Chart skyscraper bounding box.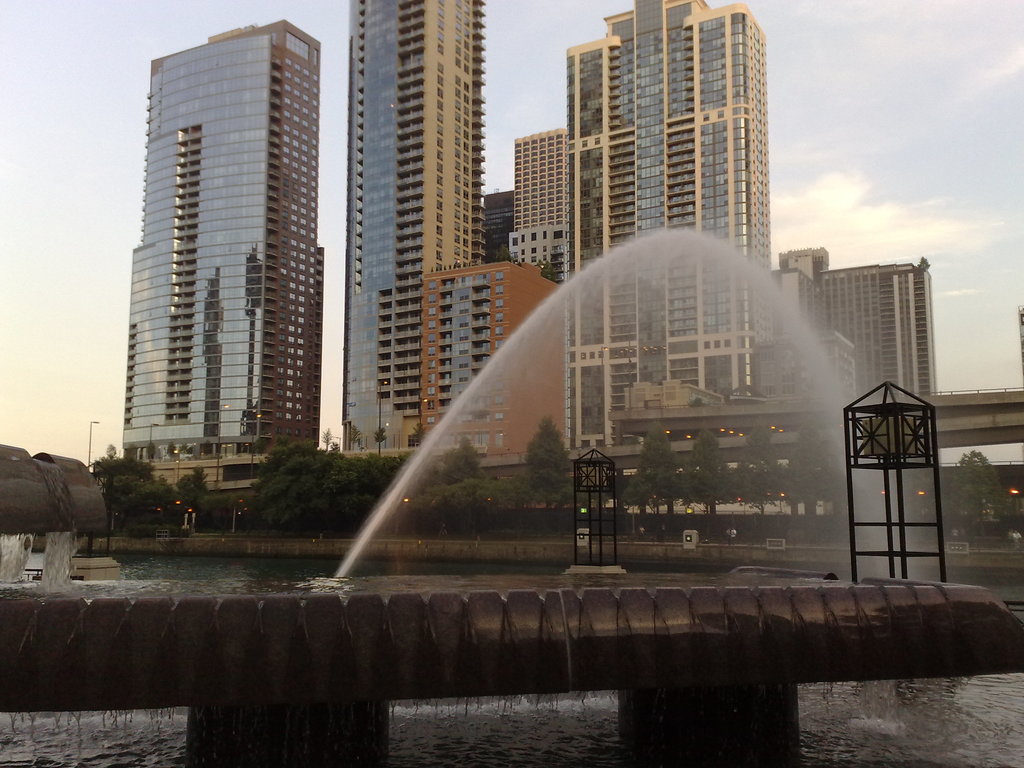
Charted: [x1=745, y1=236, x2=934, y2=431].
